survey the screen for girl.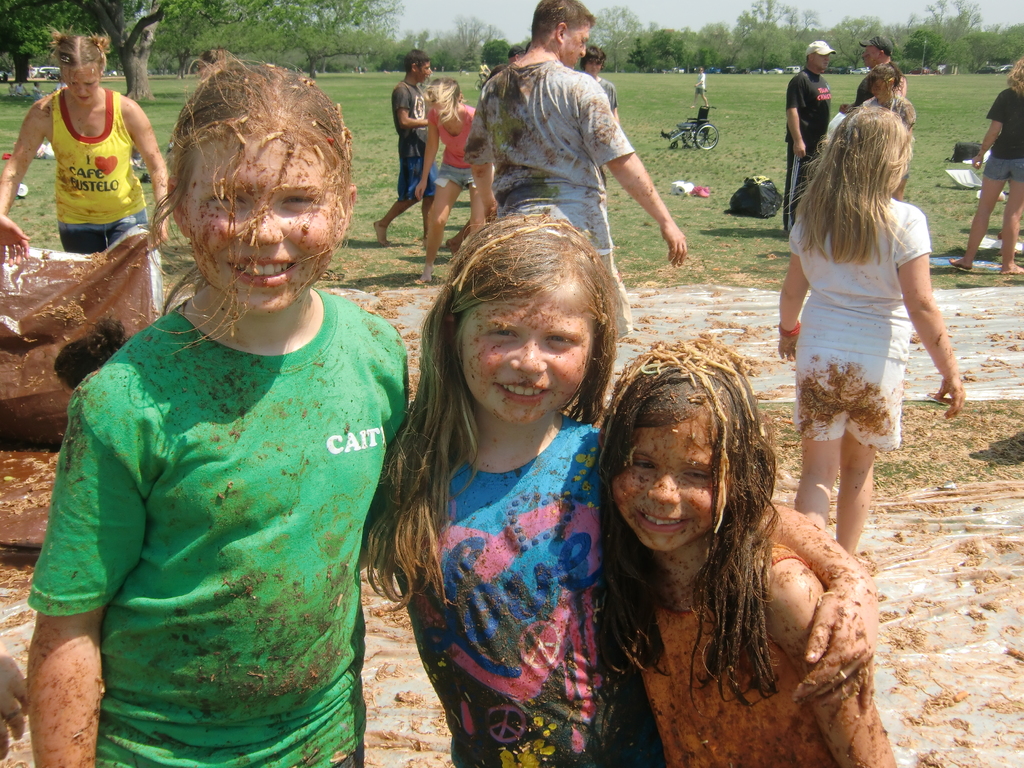
Survey found: [591, 338, 894, 767].
